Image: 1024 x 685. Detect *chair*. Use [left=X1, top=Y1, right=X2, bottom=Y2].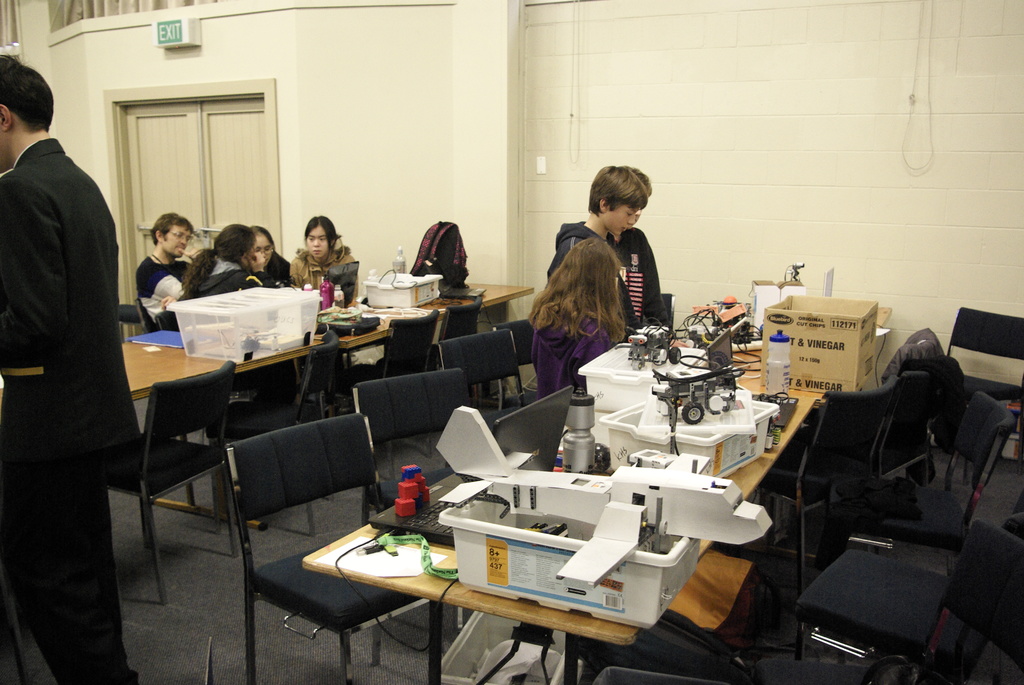
[left=797, top=512, right=1023, bottom=662].
